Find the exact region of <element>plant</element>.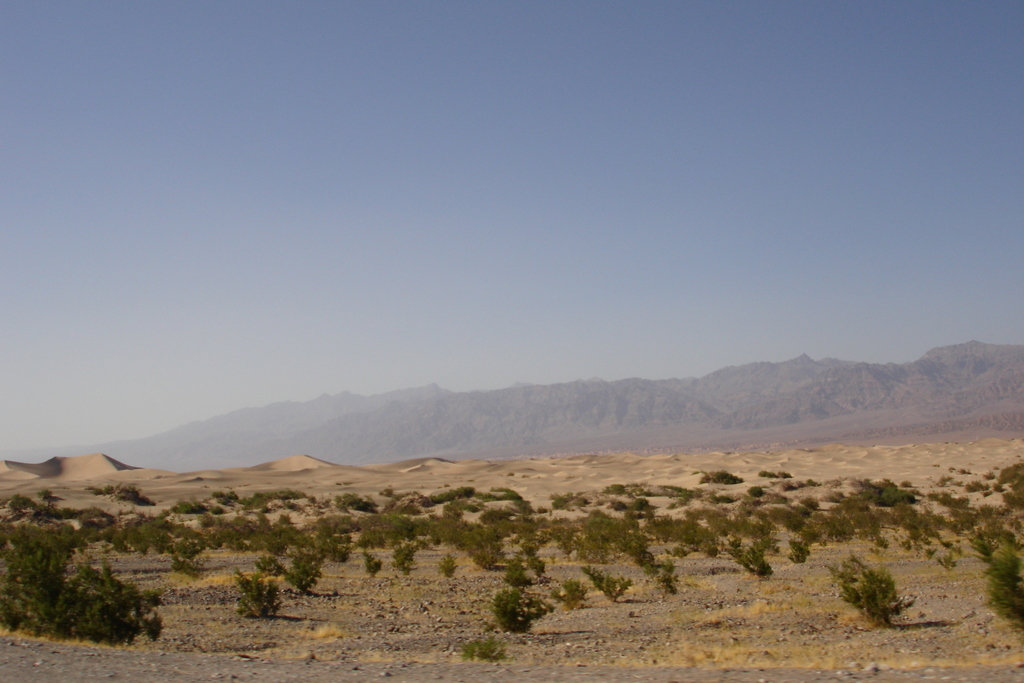
Exact region: 228:563:281:620.
